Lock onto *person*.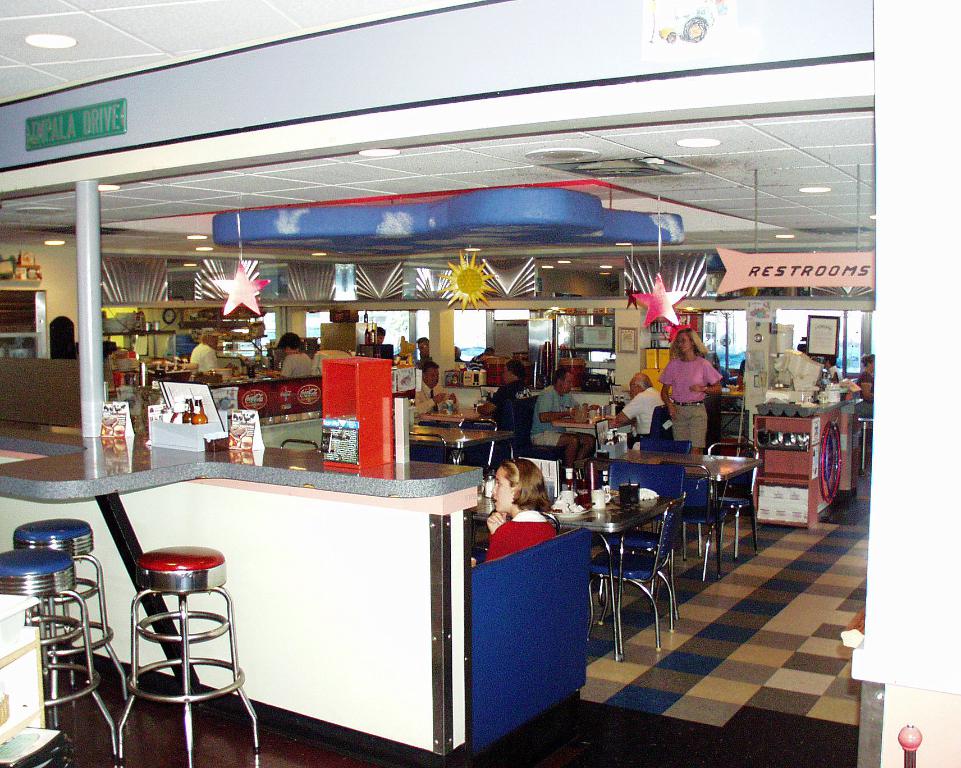
Locked: bbox=[617, 376, 661, 434].
